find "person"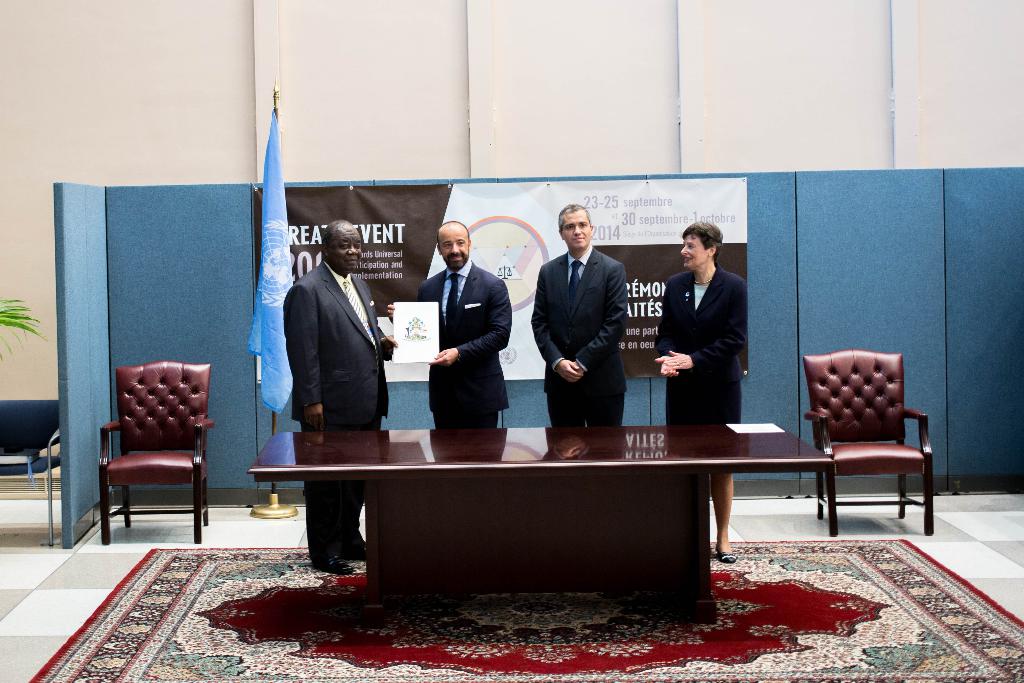
{"x1": 646, "y1": 222, "x2": 742, "y2": 555}
